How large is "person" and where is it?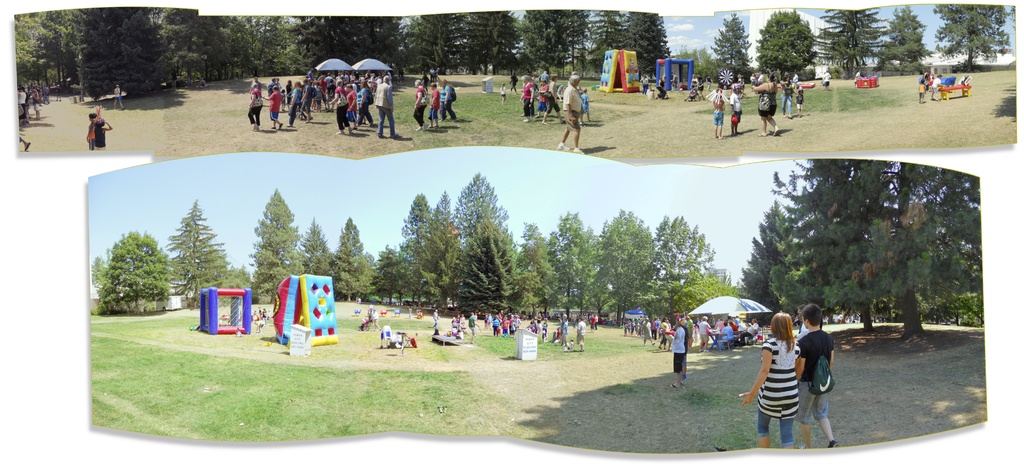
Bounding box: left=496, top=310, right=504, bottom=319.
